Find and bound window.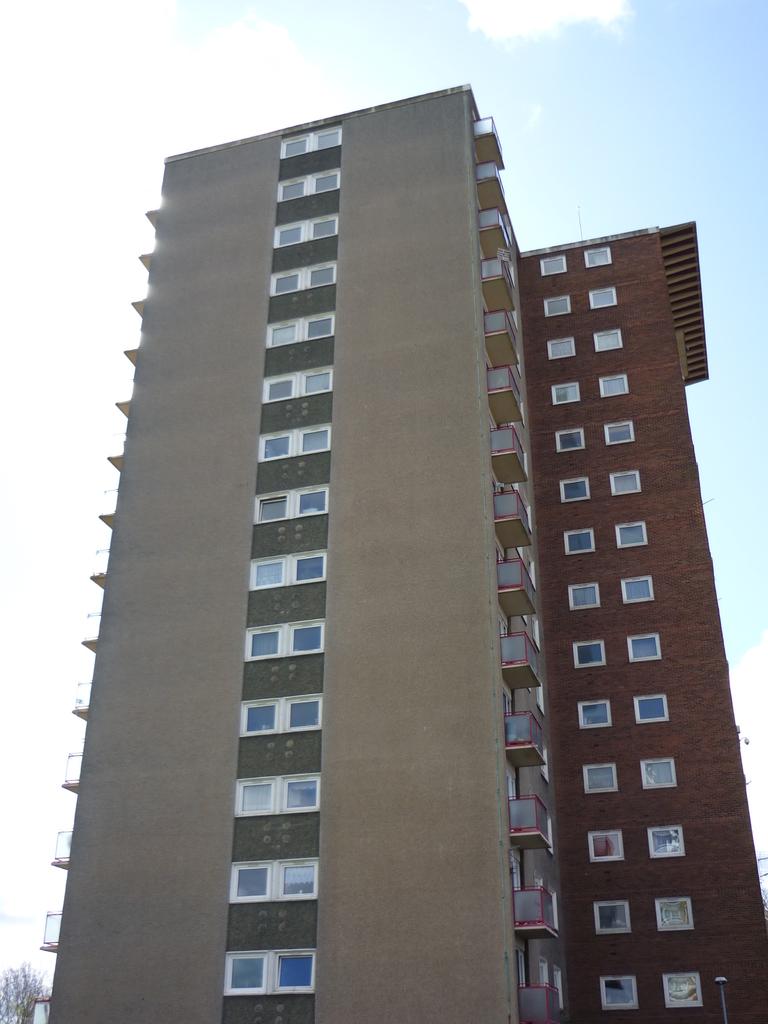
Bound: {"left": 657, "top": 962, "right": 710, "bottom": 1014}.
